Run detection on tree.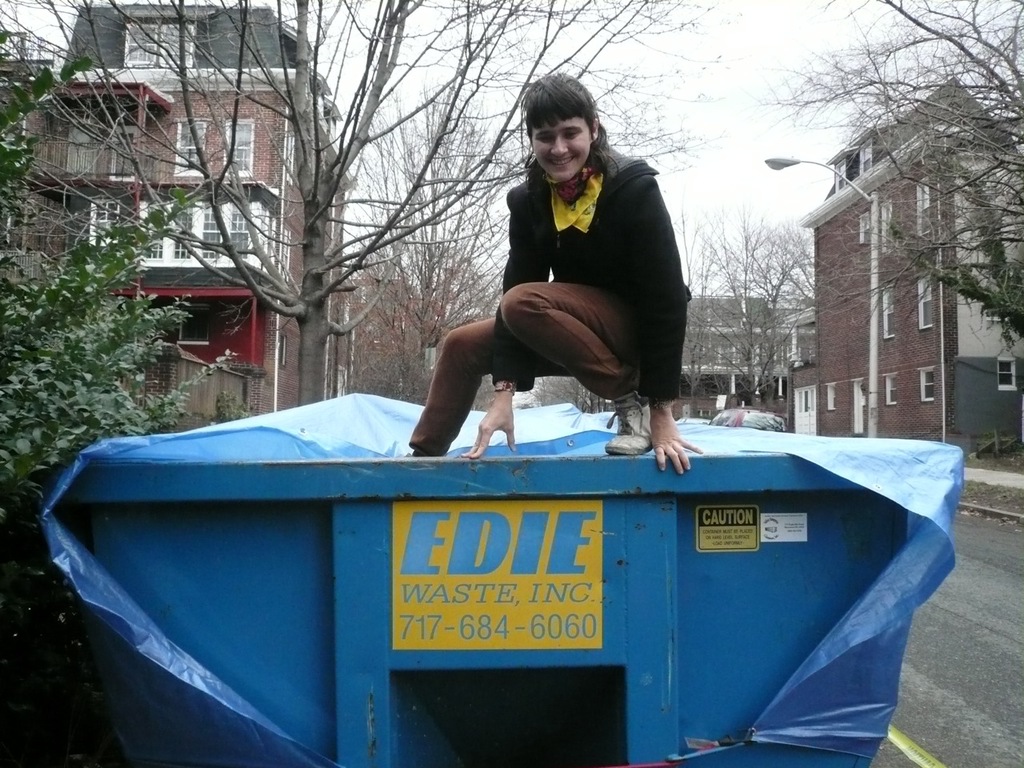
Result: {"left": 754, "top": 0, "right": 1023, "bottom": 334}.
